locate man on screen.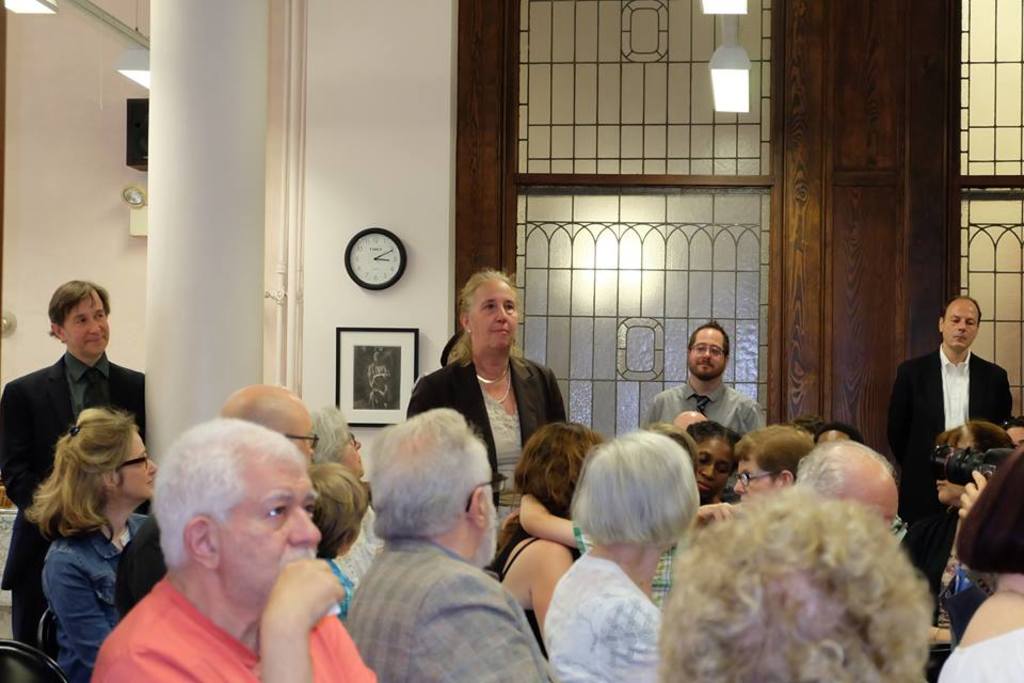
On screen at 895/293/1011/545.
